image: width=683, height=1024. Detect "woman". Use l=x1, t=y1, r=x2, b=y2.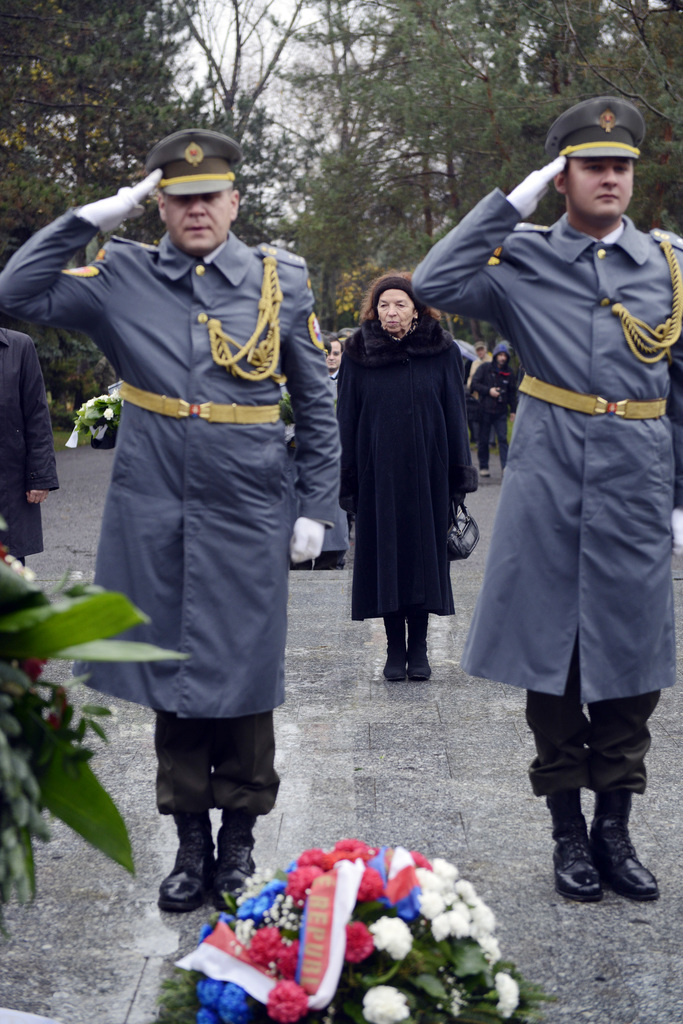
l=330, t=273, r=479, b=680.
